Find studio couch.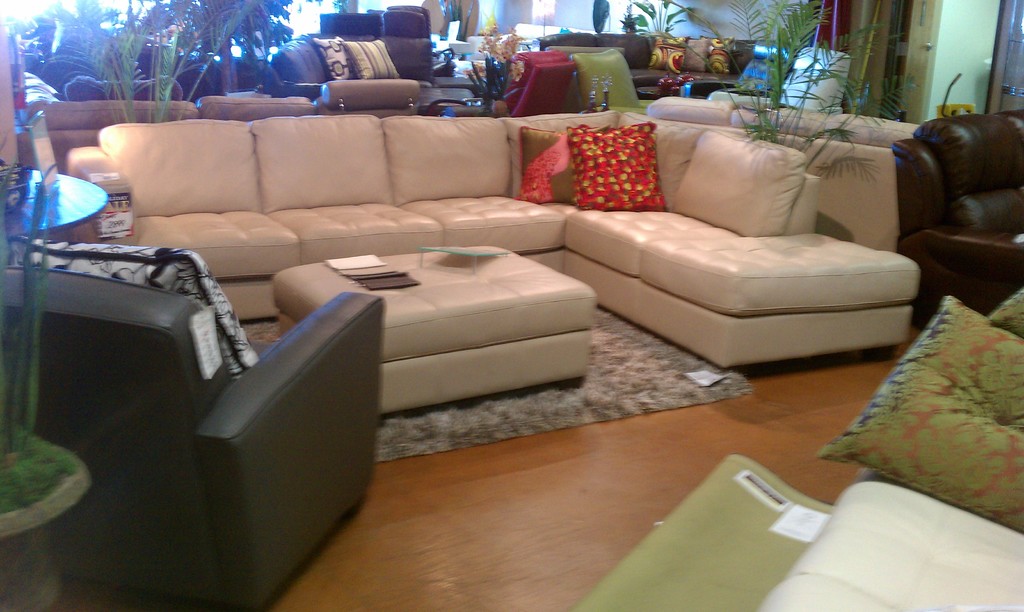
rect(566, 283, 1023, 611).
